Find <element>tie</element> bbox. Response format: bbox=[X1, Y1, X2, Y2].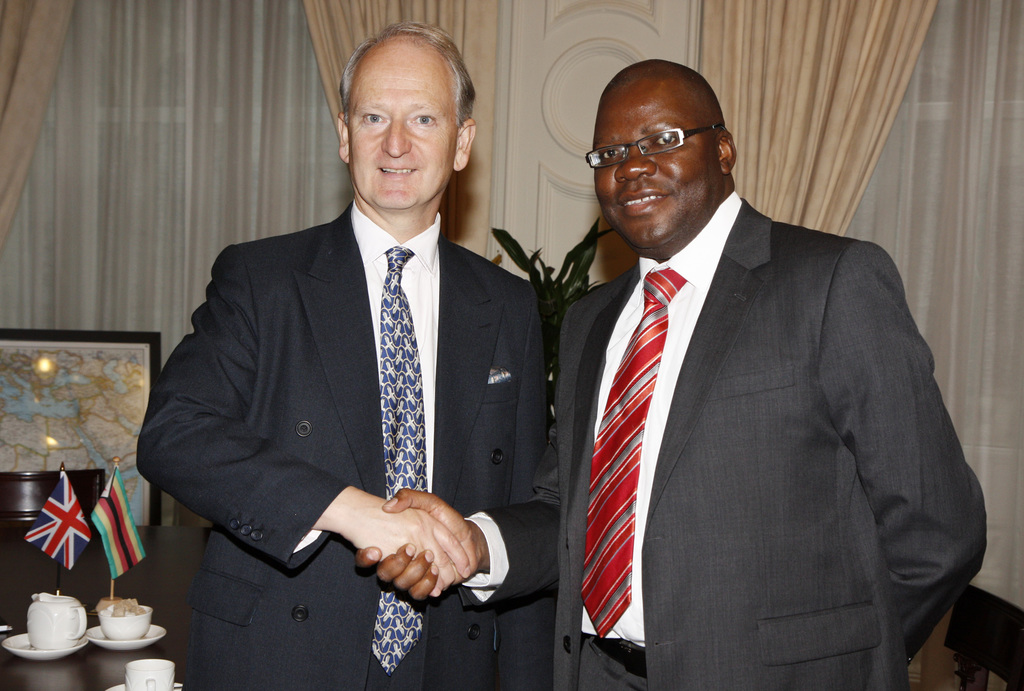
bbox=[371, 240, 425, 677].
